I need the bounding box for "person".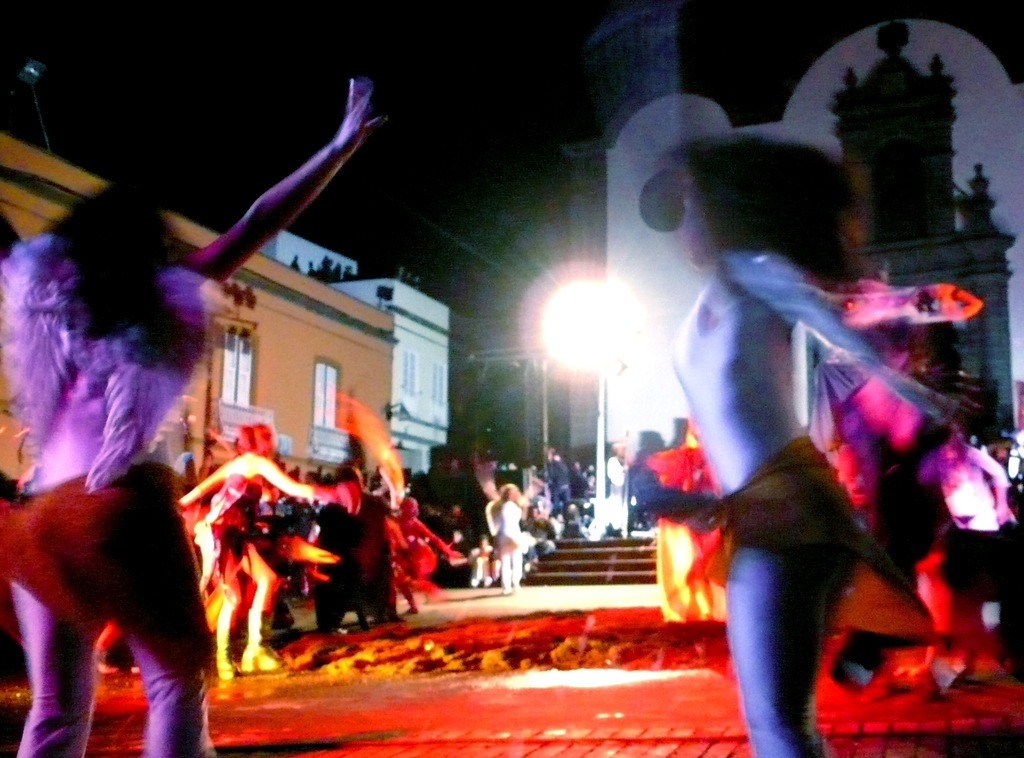
Here it is: select_region(0, 63, 395, 757).
